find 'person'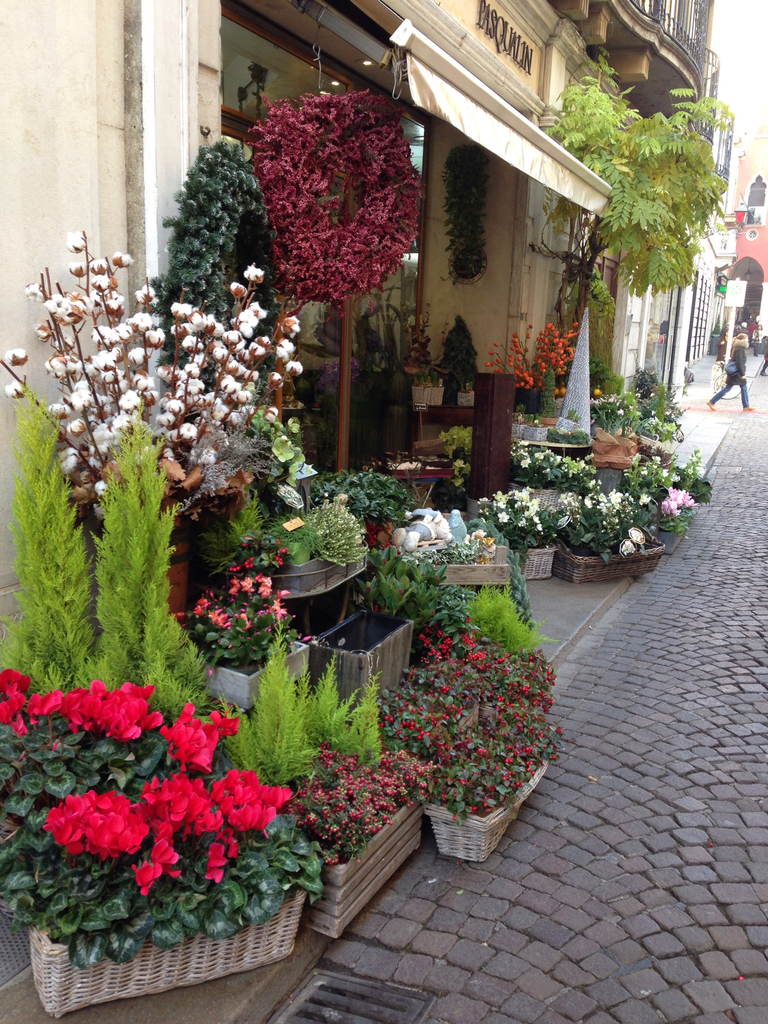
BBox(708, 333, 752, 413)
